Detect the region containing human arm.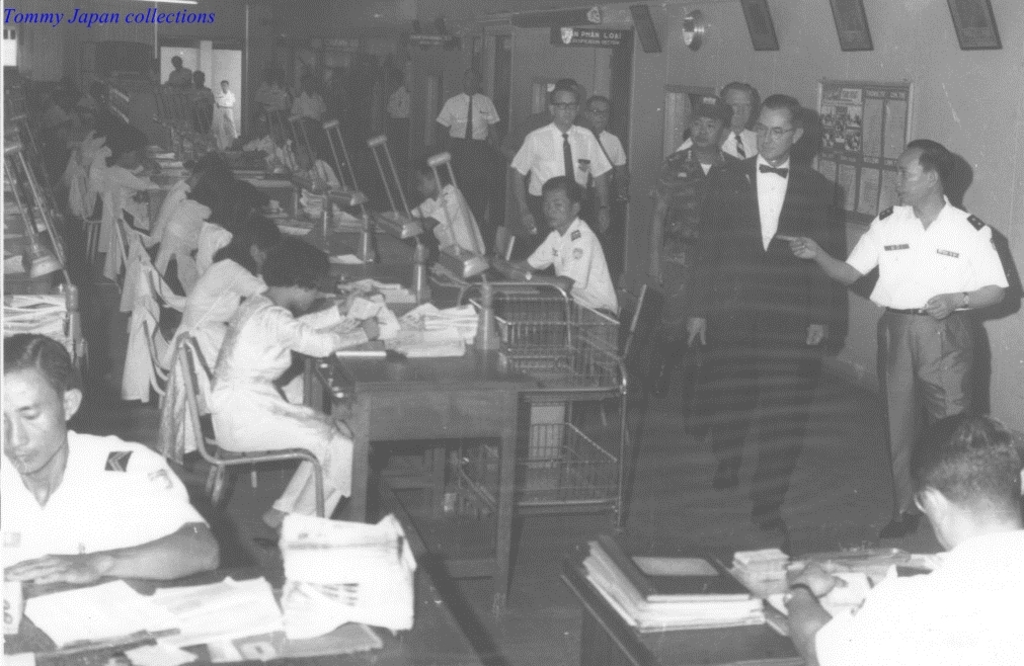
{"x1": 228, "y1": 261, "x2": 261, "y2": 296}.
